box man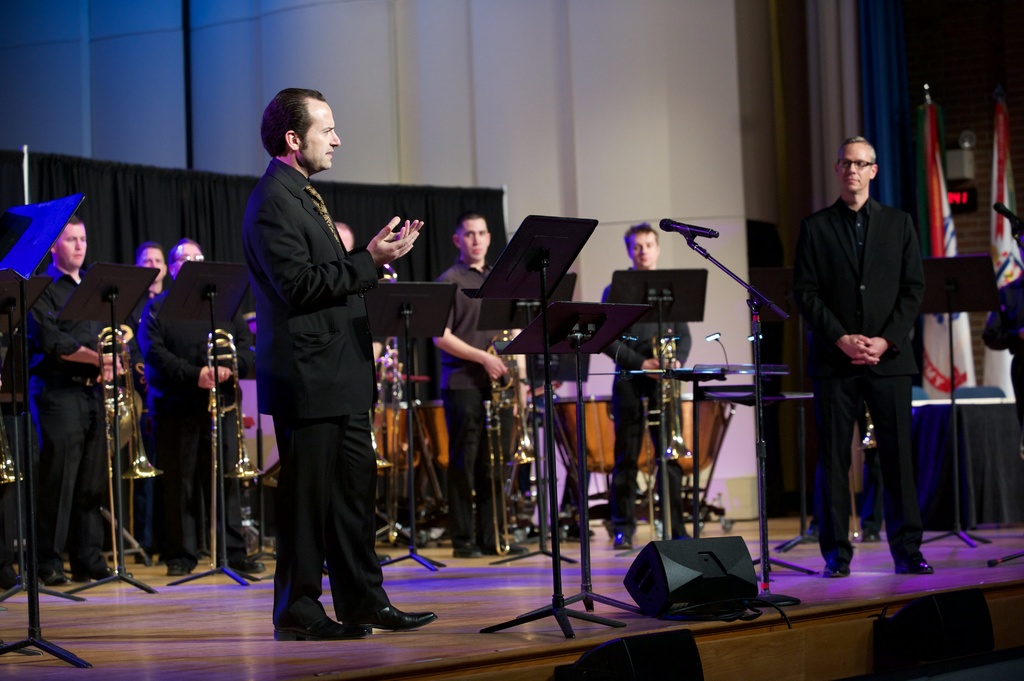
l=240, t=89, r=439, b=637
